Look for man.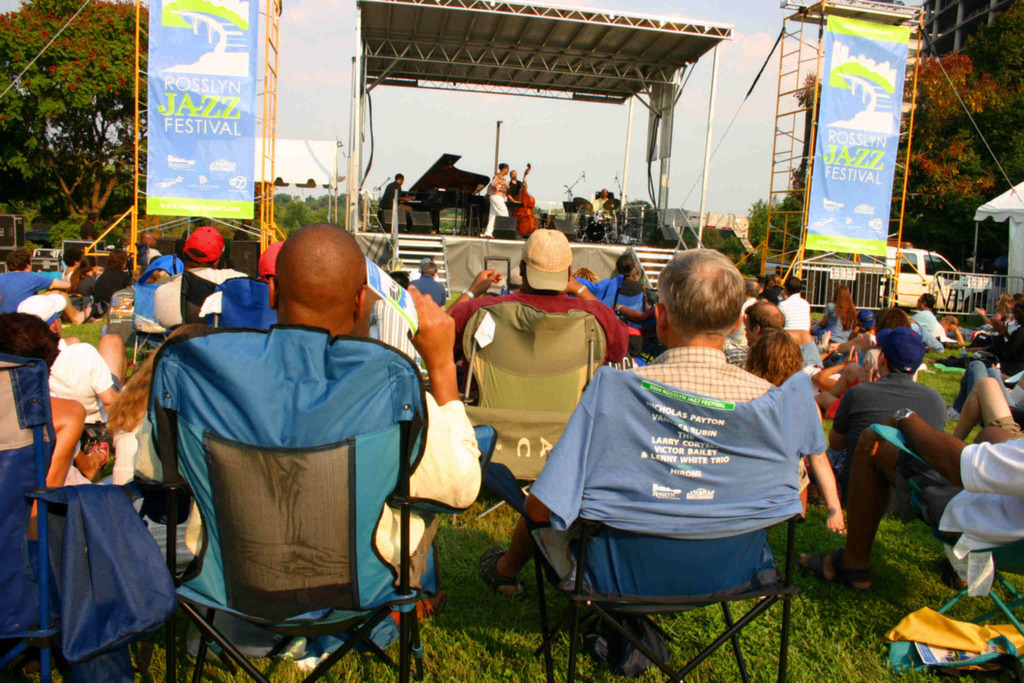
Found: (380,173,422,231).
